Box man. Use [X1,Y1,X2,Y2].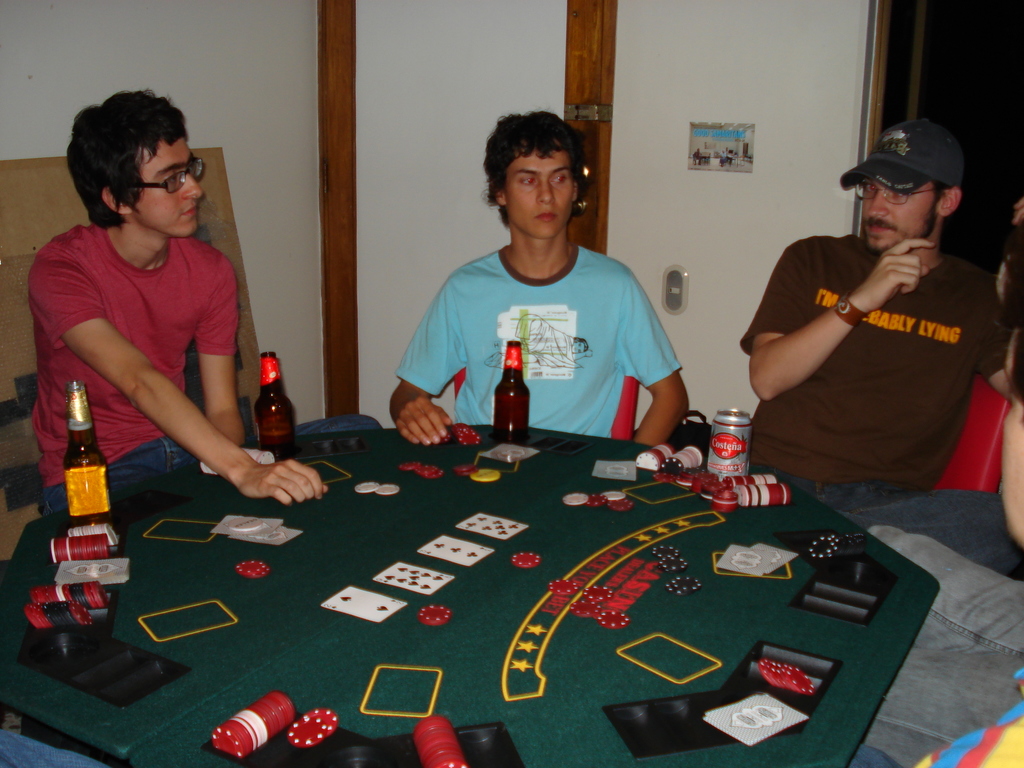
[23,86,332,513].
